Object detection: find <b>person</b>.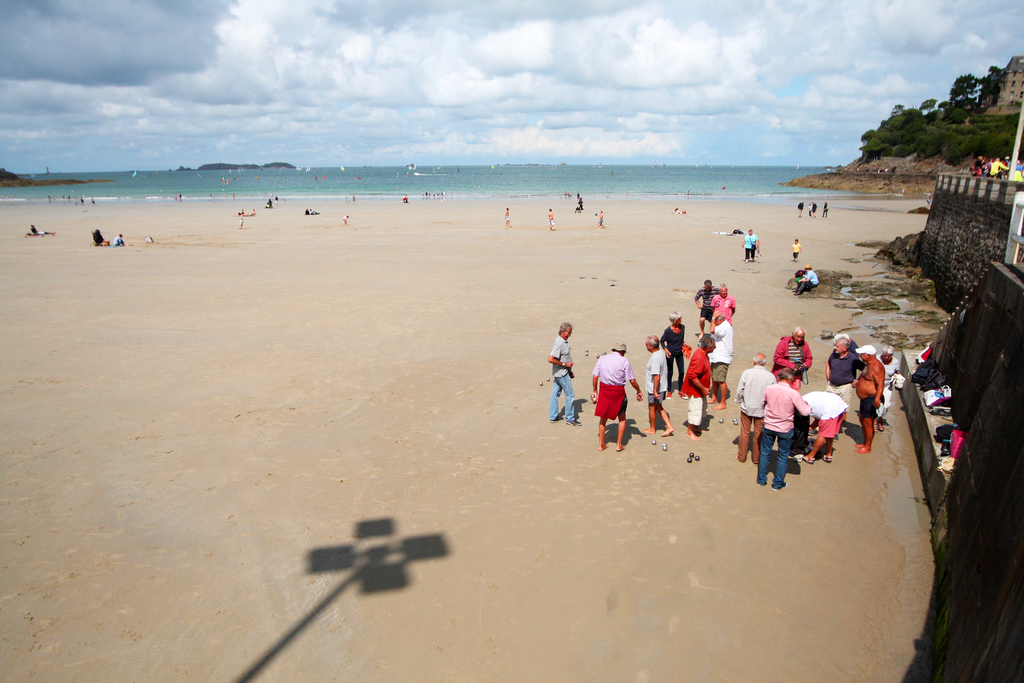
crop(111, 229, 127, 247).
